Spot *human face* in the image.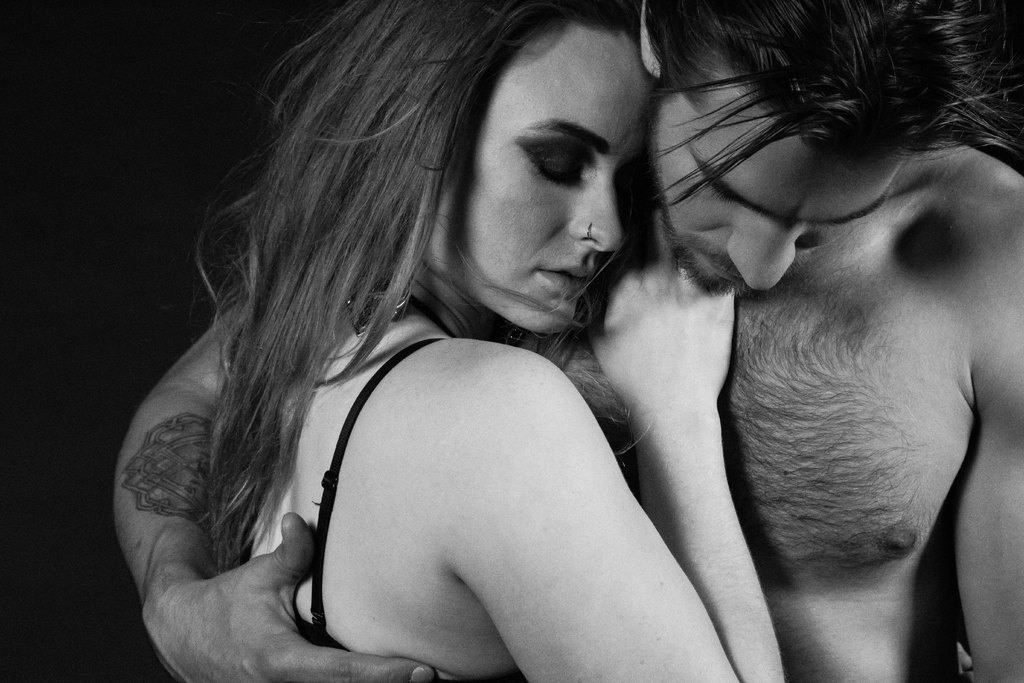
*human face* found at BBox(648, 60, 928, 298).
